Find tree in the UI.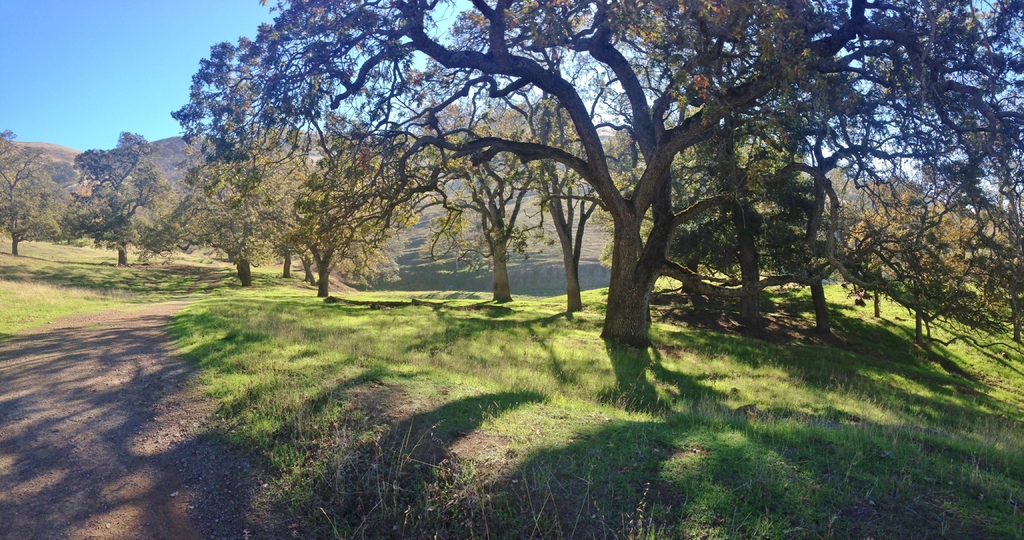
UI element at {"x1": 840, "y1": 155, "x2": 1023, "y2": 345}.
